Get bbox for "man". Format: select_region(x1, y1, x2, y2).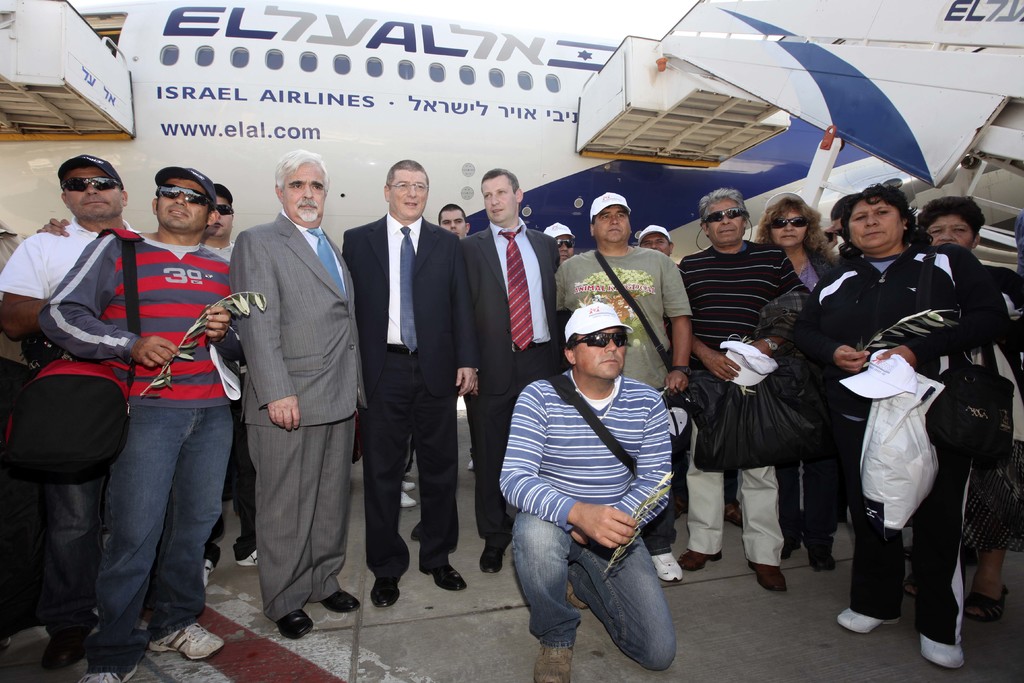
select_region(463, 165, 561, 573).
